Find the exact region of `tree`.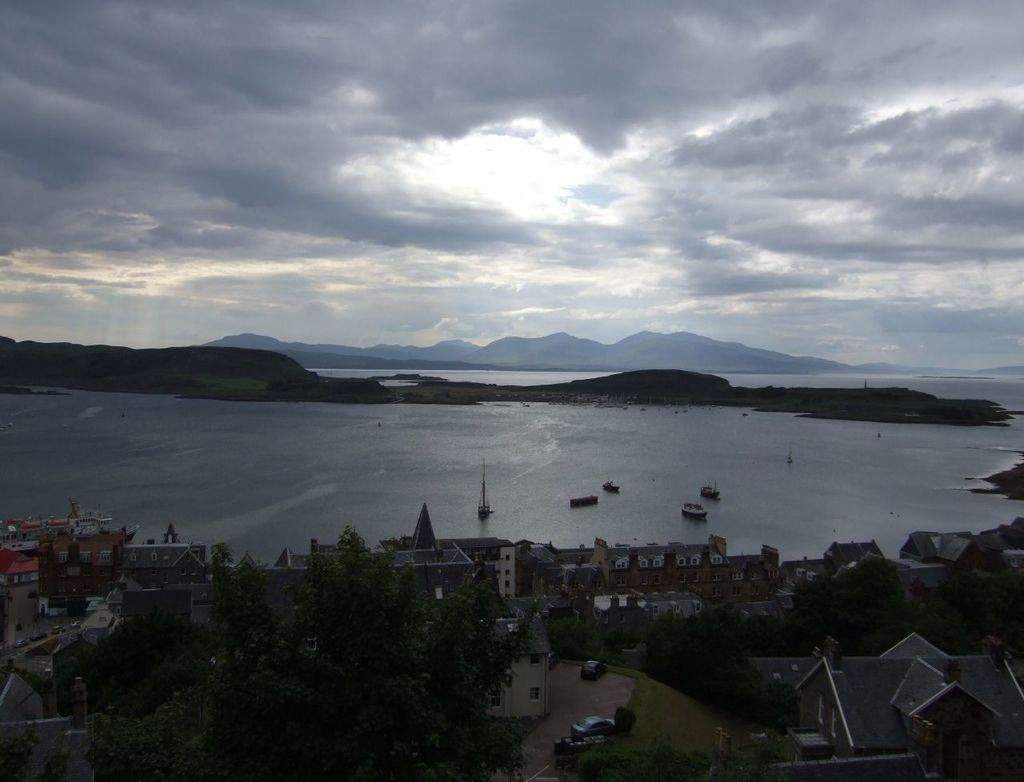
Exact region: 56/603/221/710.
